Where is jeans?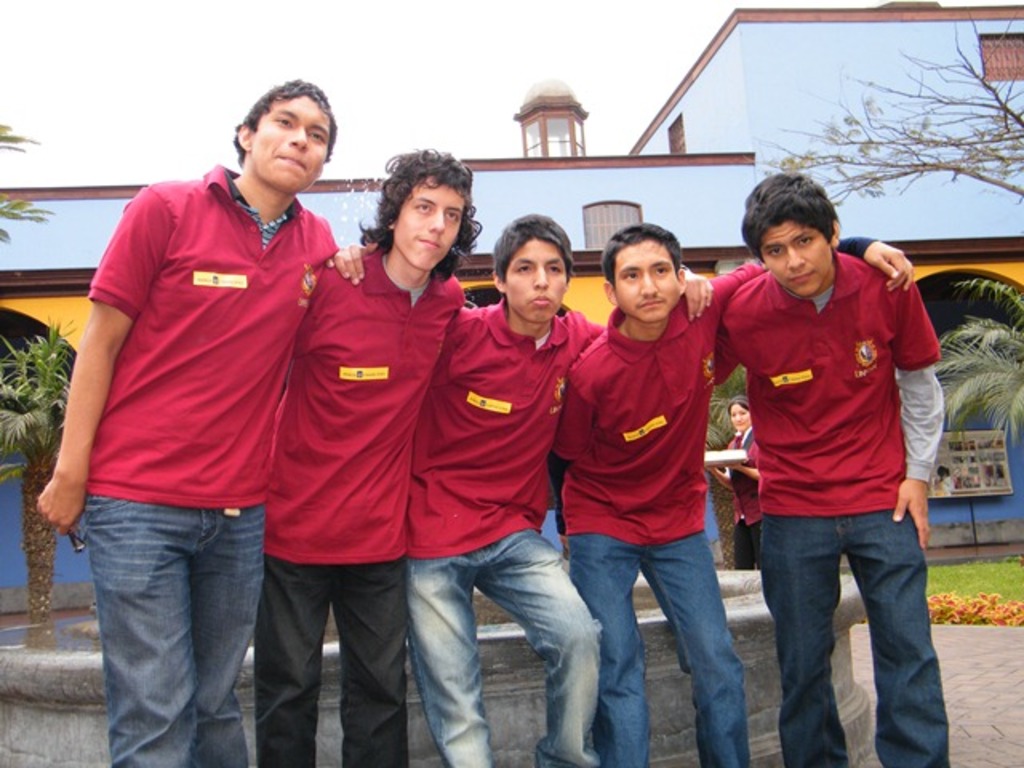
left=750, top=499, right=946, bottom=758.
